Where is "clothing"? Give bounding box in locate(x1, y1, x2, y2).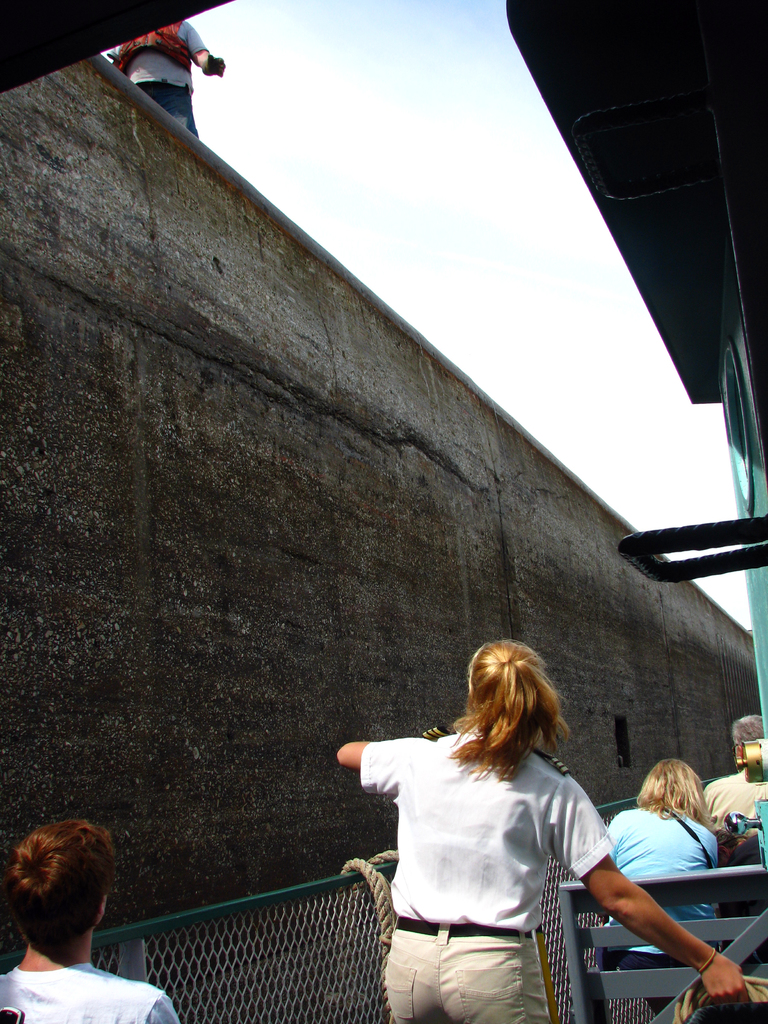
locate(344, 707, 622, 996).
